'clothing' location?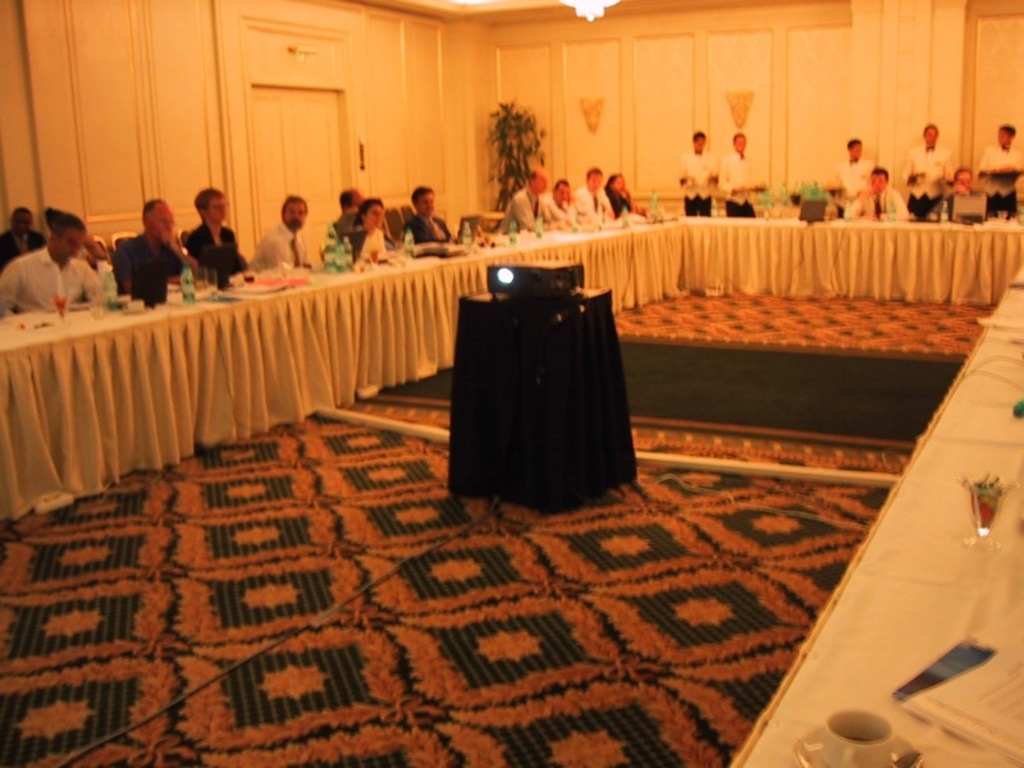
bbox=(713, 152, 762, 216)
